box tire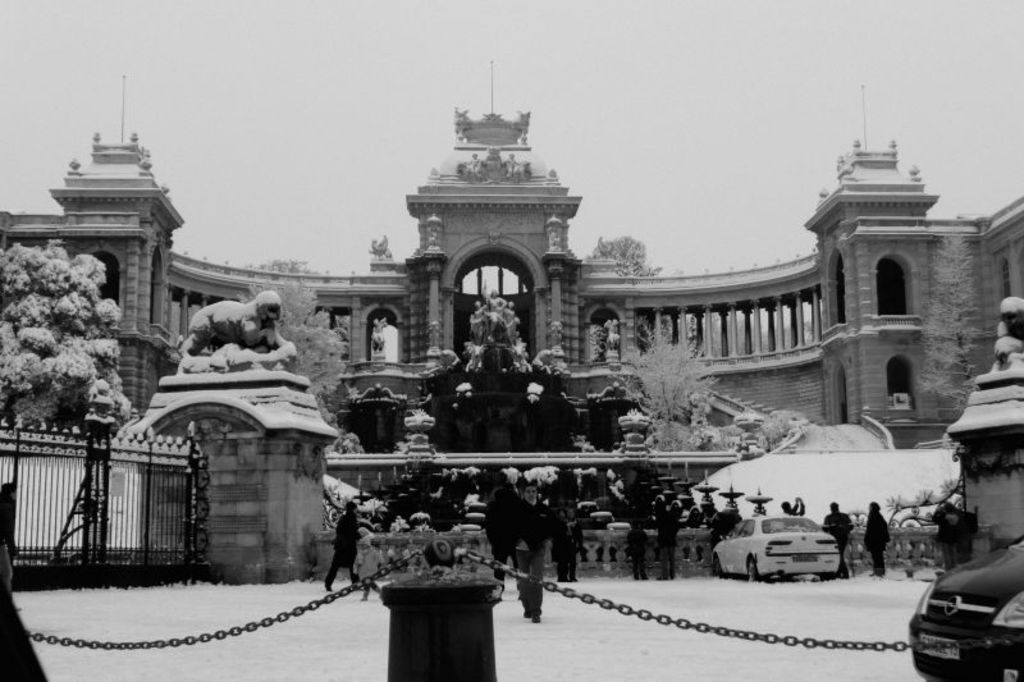
<region>714, 554, 722, 580</region>
